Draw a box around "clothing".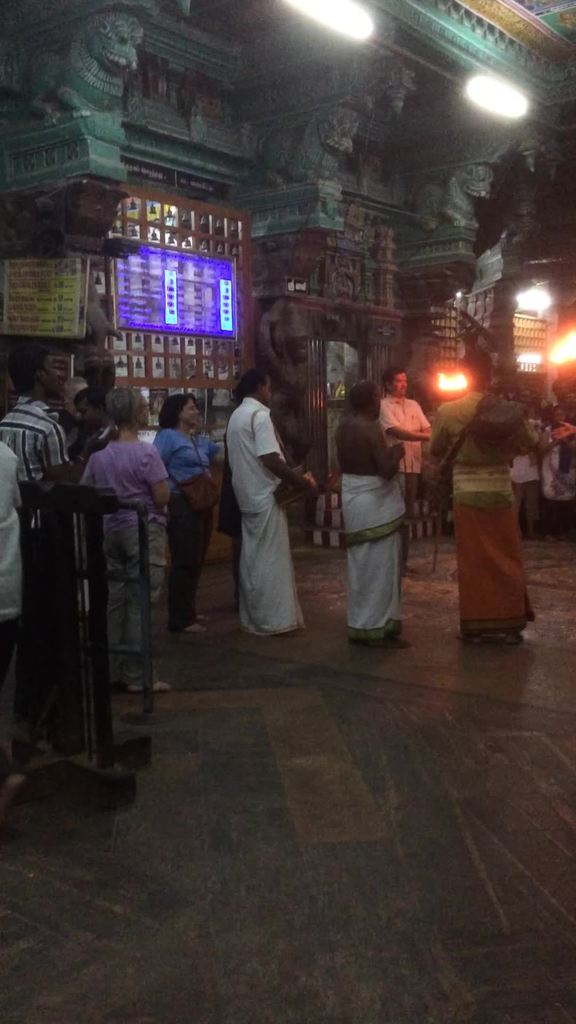
box(86, 436, 175, 687).
